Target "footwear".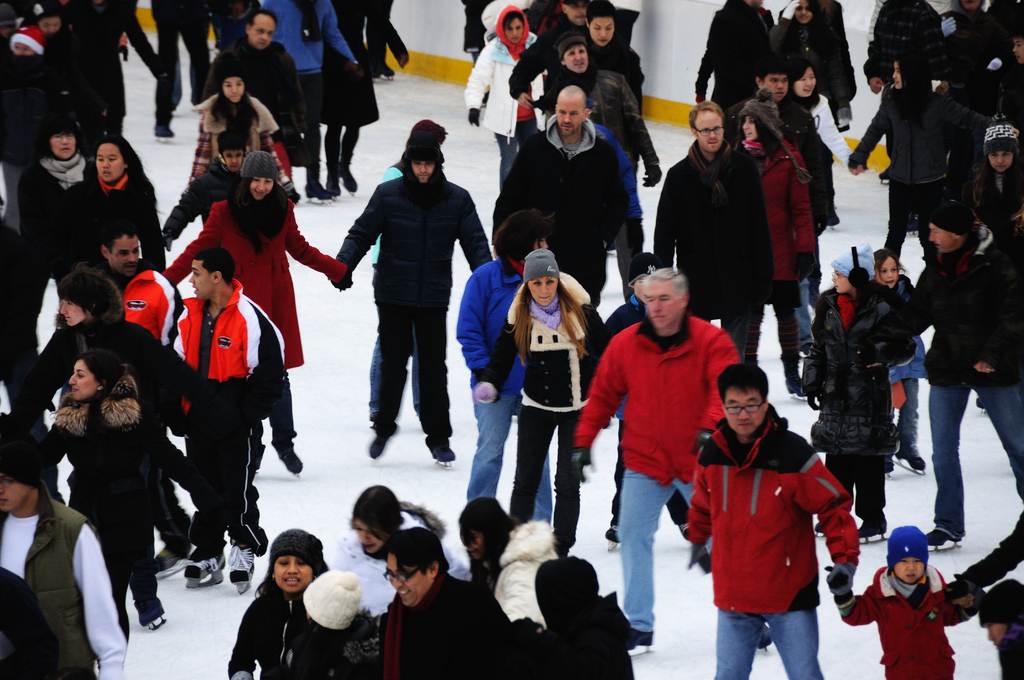
Target region: (627,624,648,656).
